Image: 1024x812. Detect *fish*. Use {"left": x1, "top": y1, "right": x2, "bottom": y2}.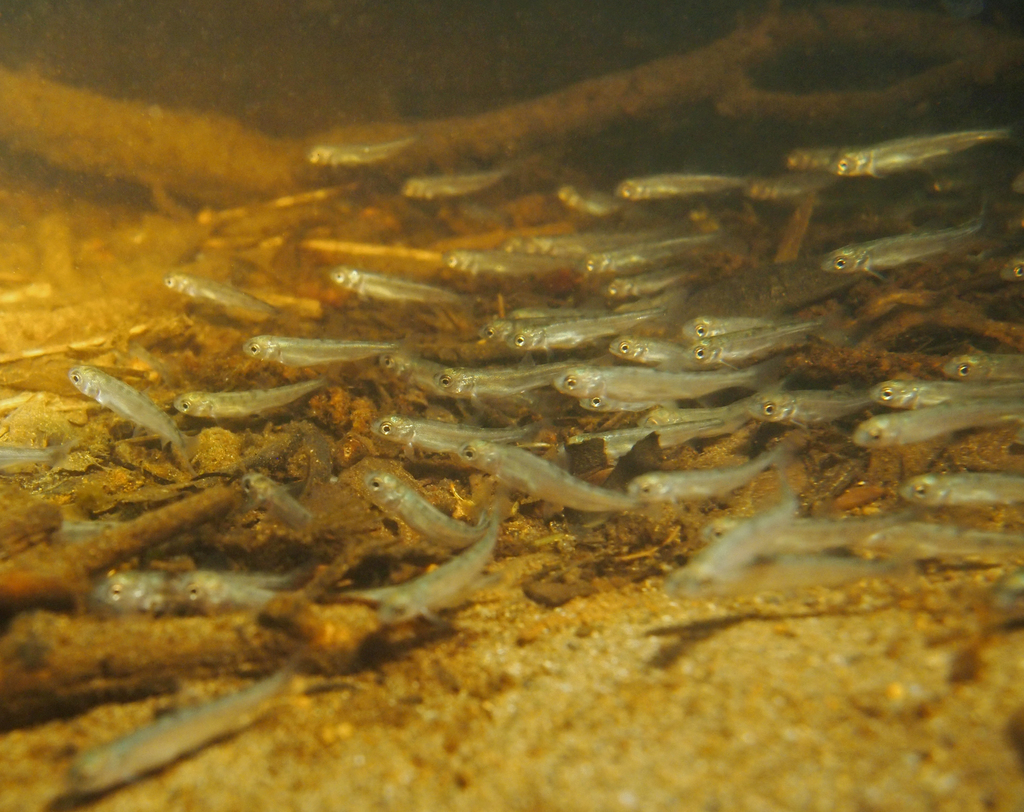
{"left": 625, "top": 447, "right": 776, "bottom": 500}.
